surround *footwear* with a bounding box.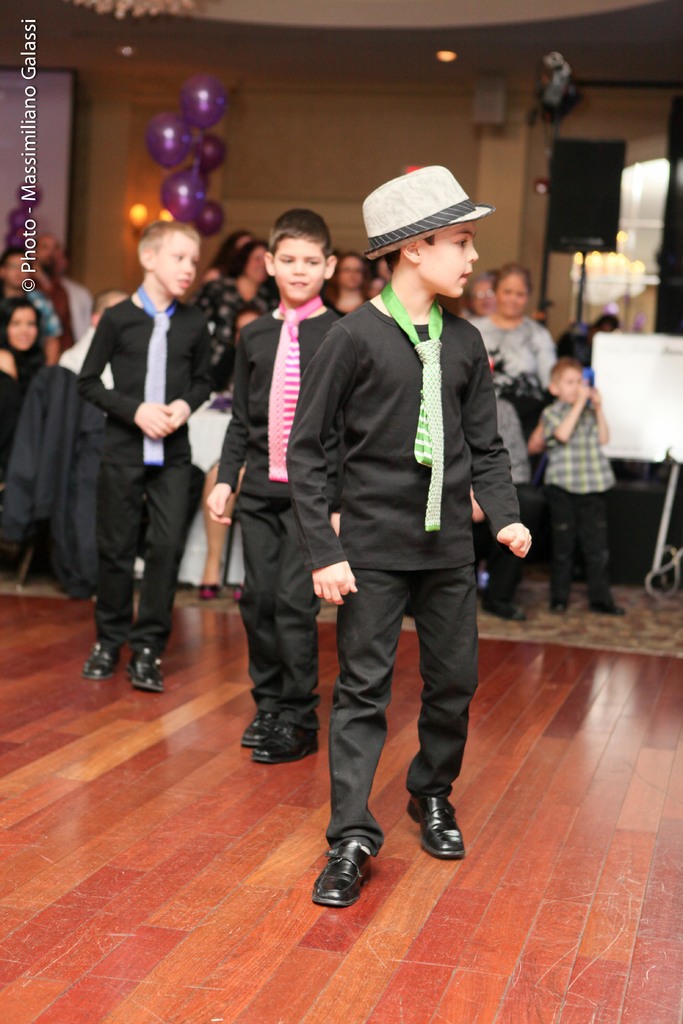
detection(235, 580, 247, 601).
